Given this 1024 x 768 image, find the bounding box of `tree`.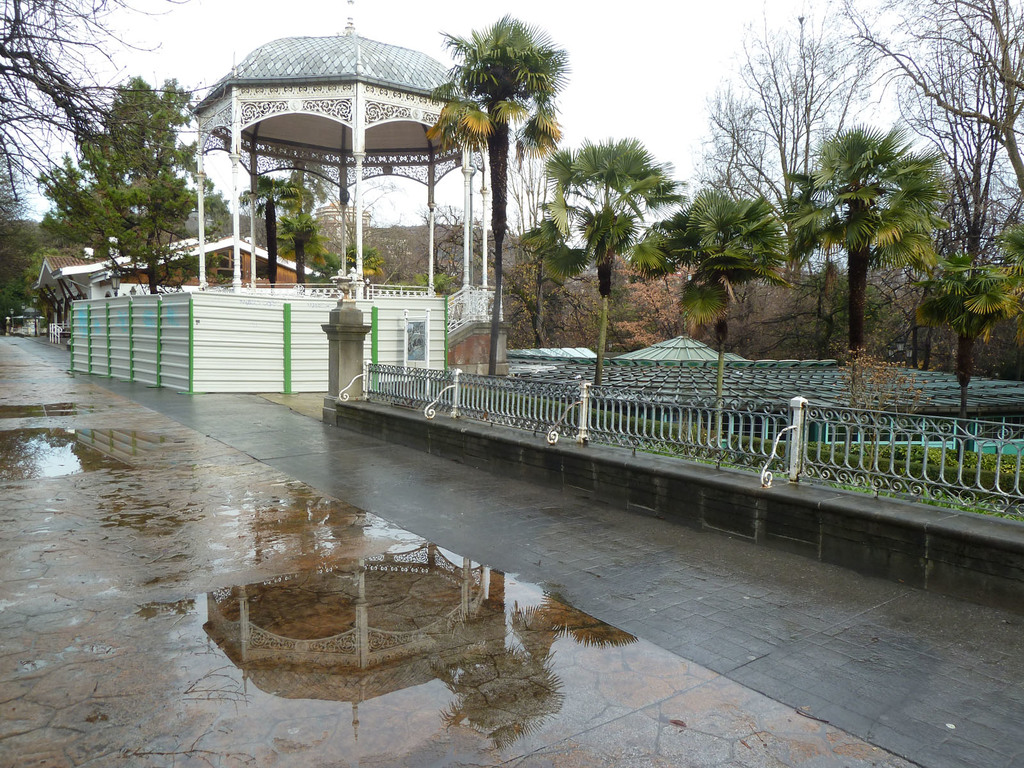
(285, 245, 393, 292).
